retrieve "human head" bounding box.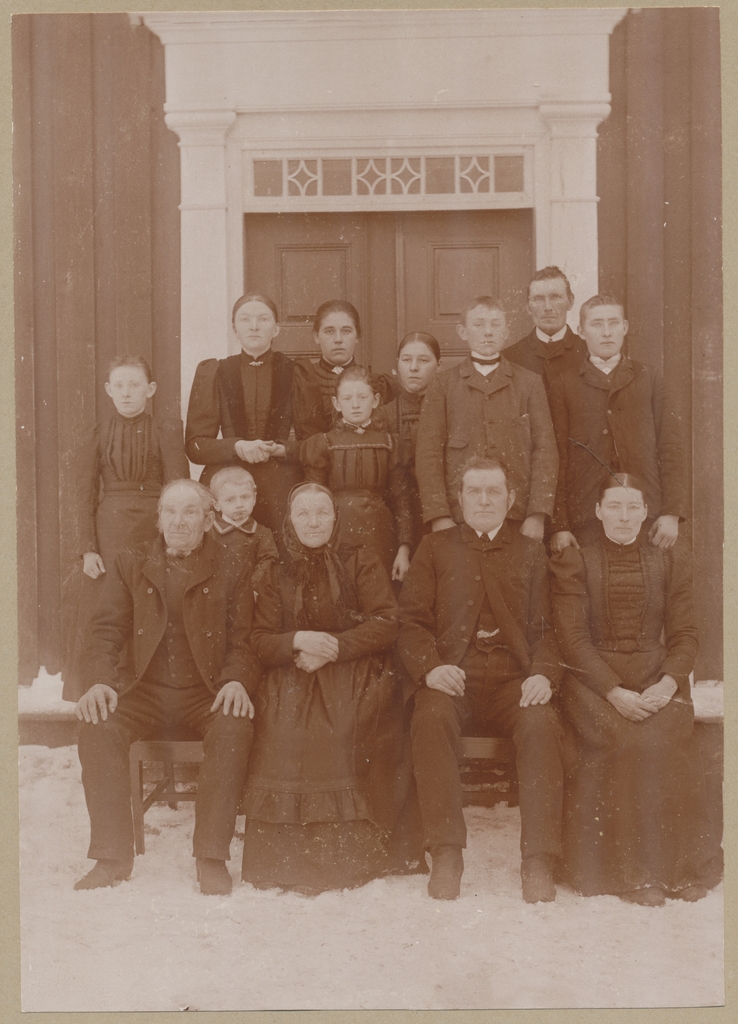
Bounding box: 103,356,159,417.
